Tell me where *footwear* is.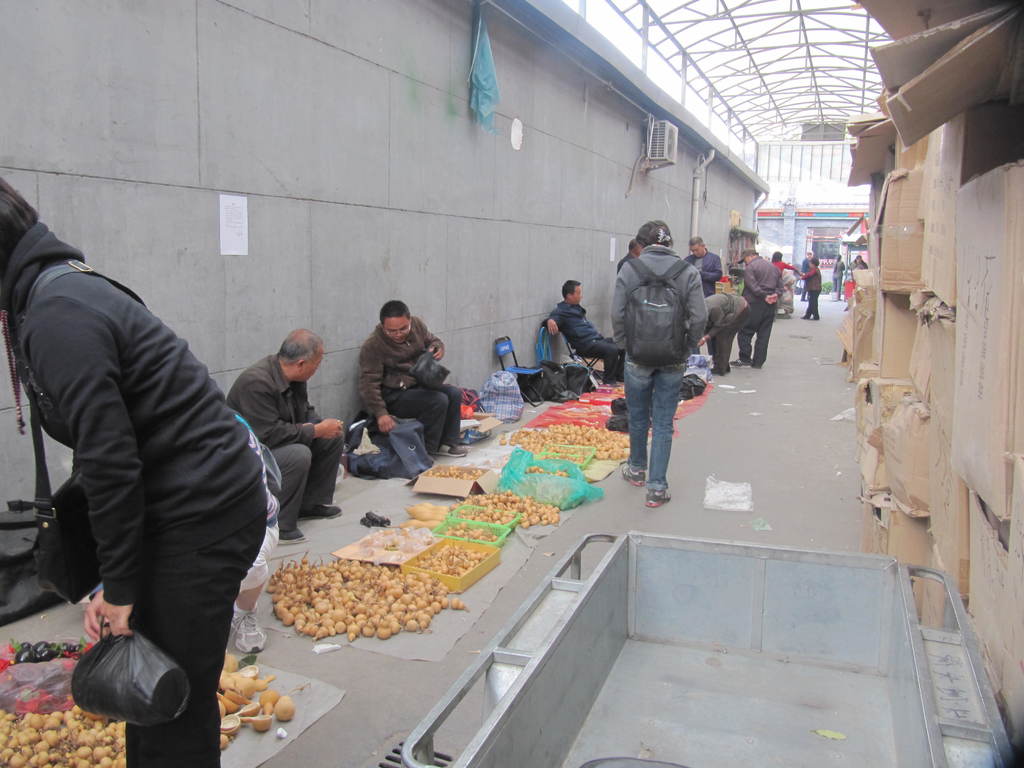
*footwear* is at select_region(726, 365, 731, 372).
